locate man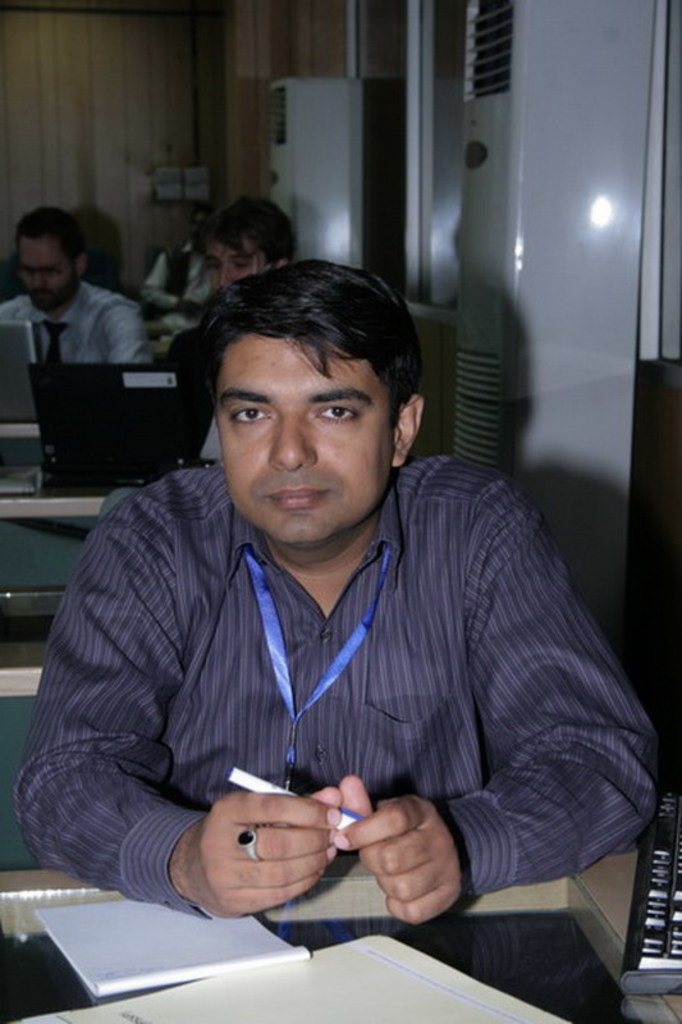
[x1=22, y1=260, x2=669, y2=928]
